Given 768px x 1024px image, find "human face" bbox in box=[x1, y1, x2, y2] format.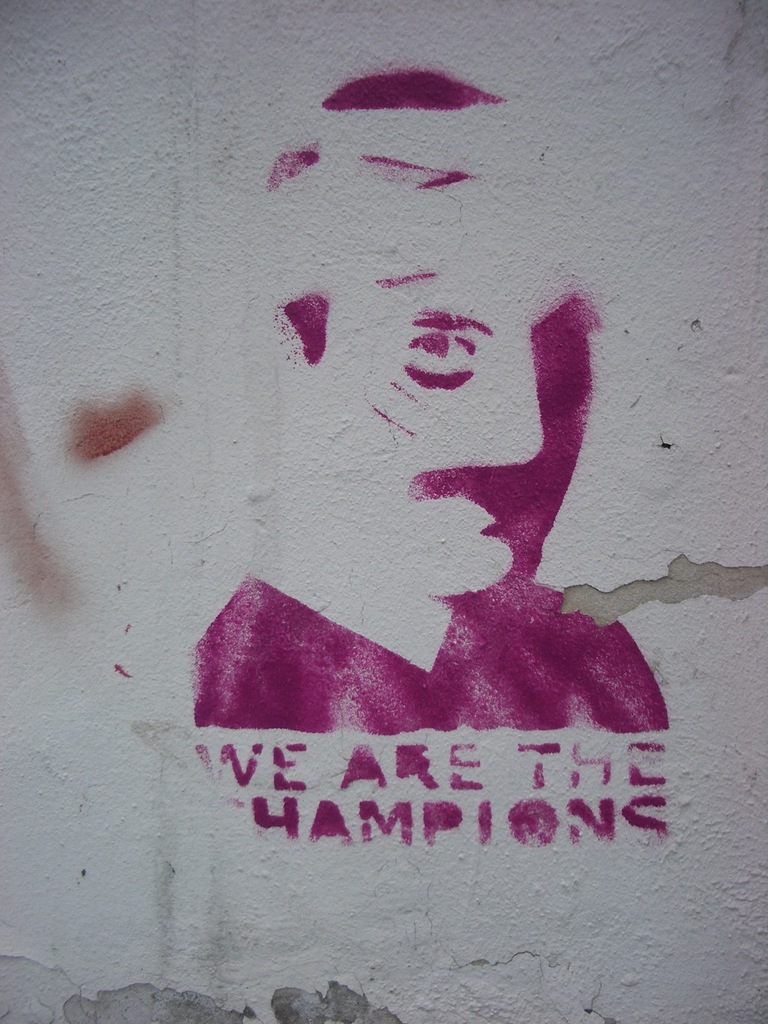
box=[319, 264, 589, 598].
